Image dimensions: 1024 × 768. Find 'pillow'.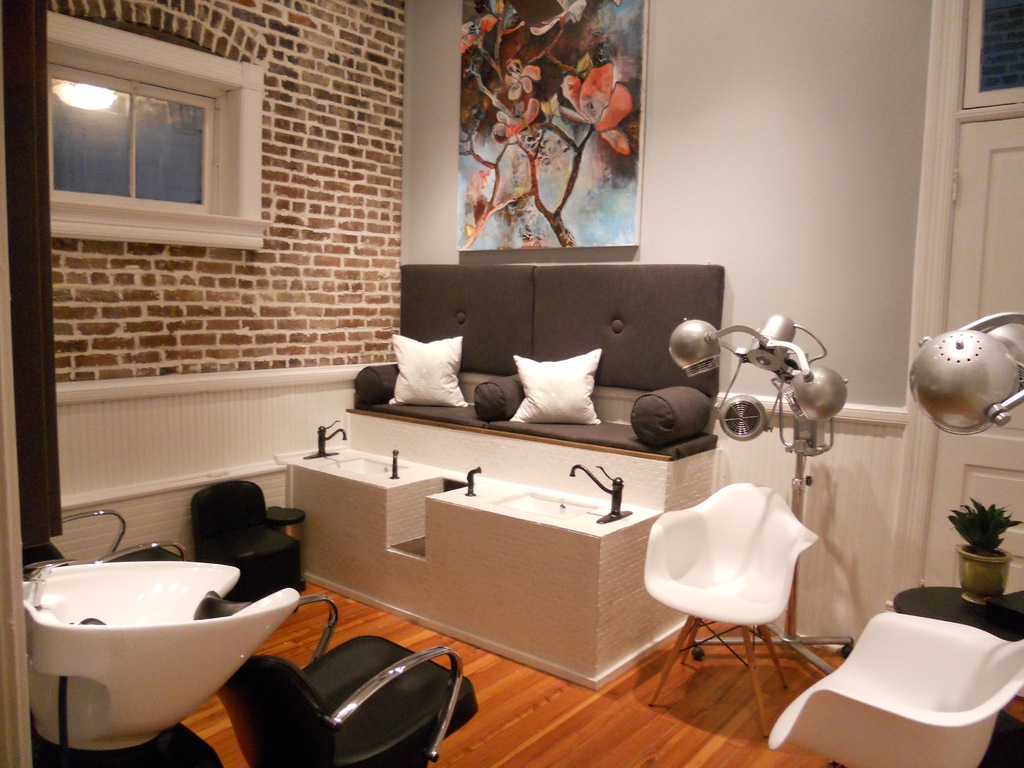
[x1=387, y1=333, x2=468, y2=408].
